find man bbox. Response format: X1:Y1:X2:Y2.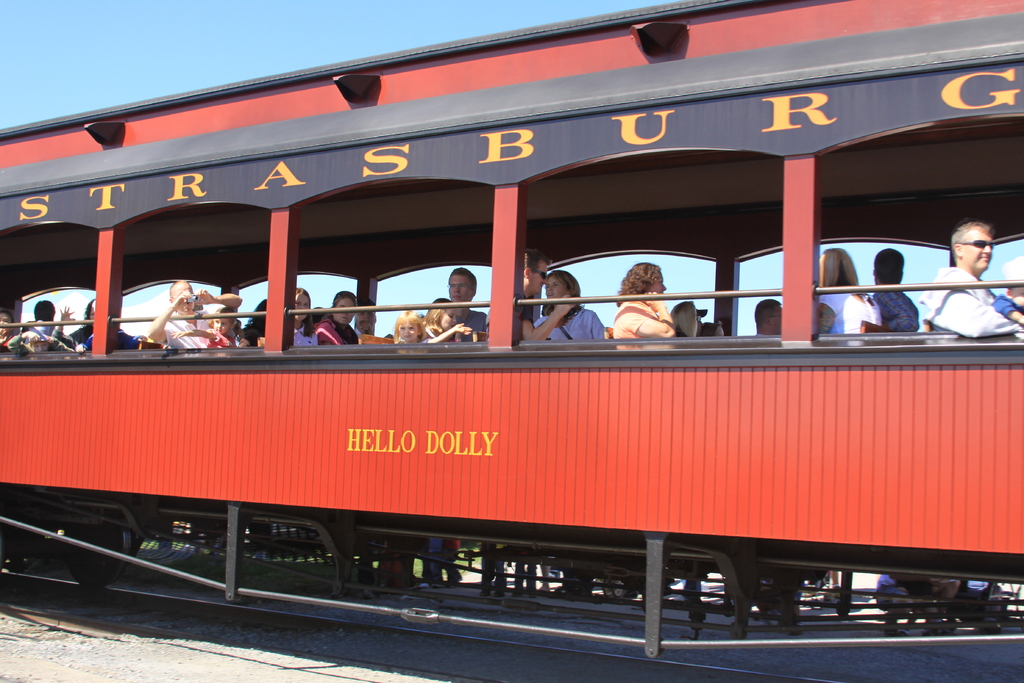
865:244:919:331.
